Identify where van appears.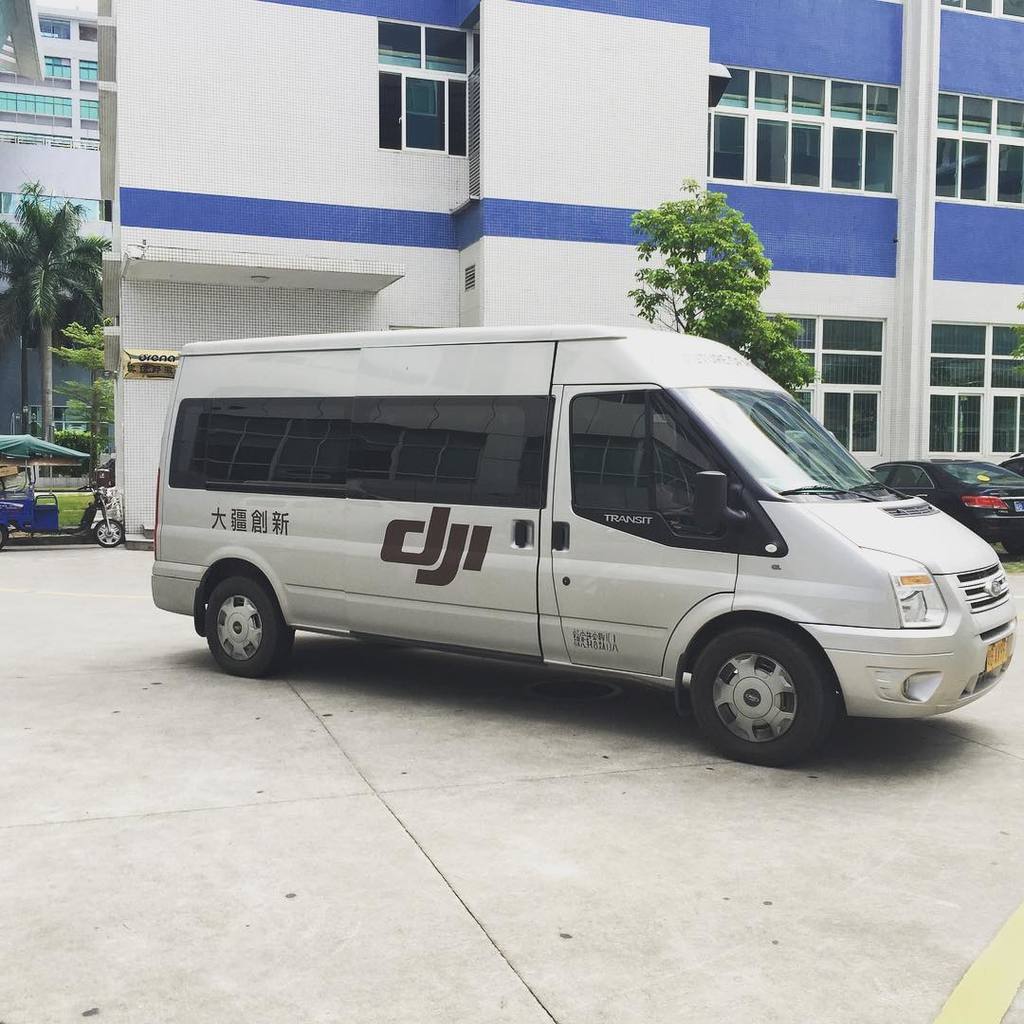
Appears at {"left": 149, "top": 316, "right": 1016, "bottom": 769}.
